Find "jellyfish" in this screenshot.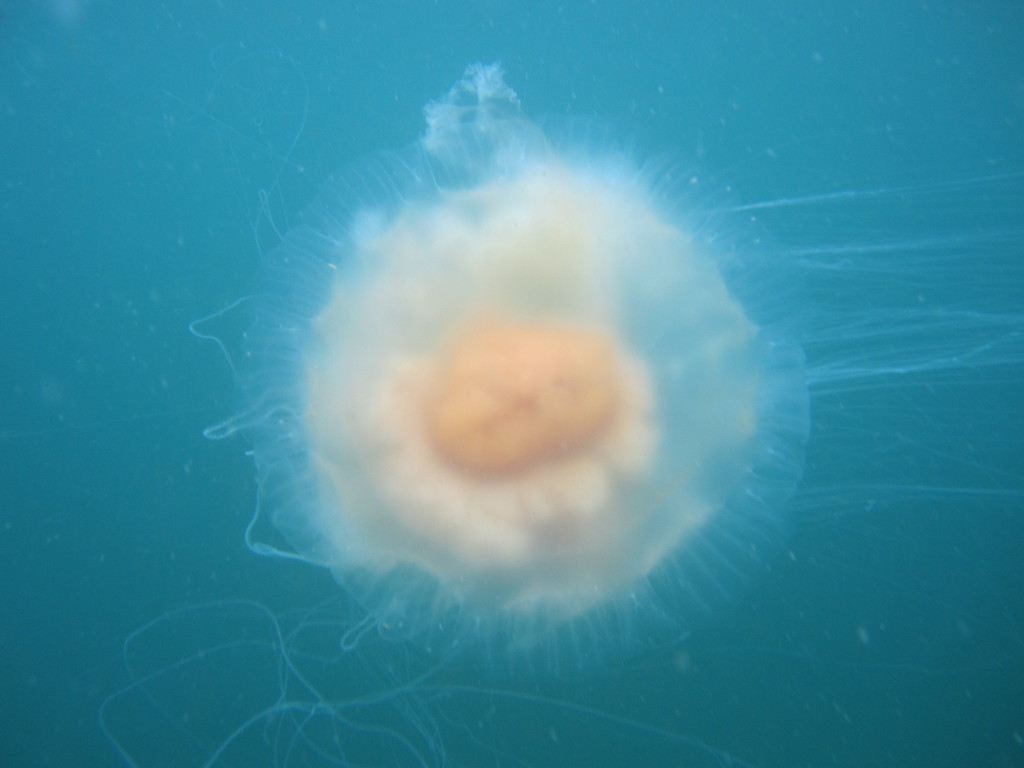
The bounding box for "jellyfish" is (95,53,1023,767).
